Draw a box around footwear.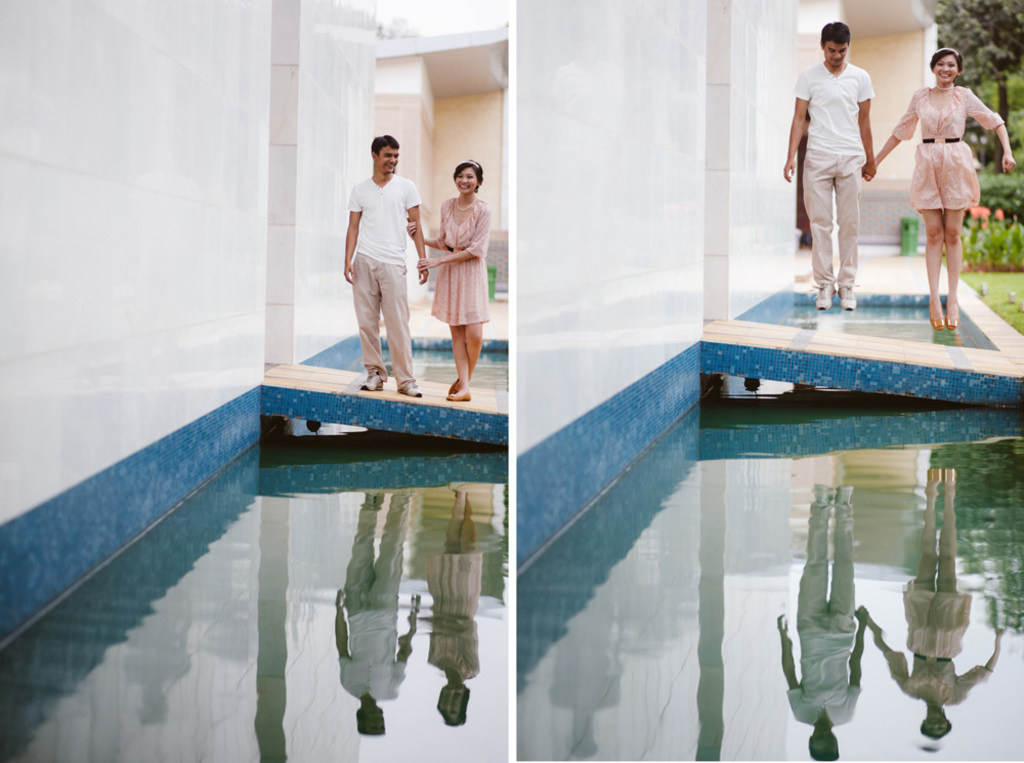
816:278:834:314.
